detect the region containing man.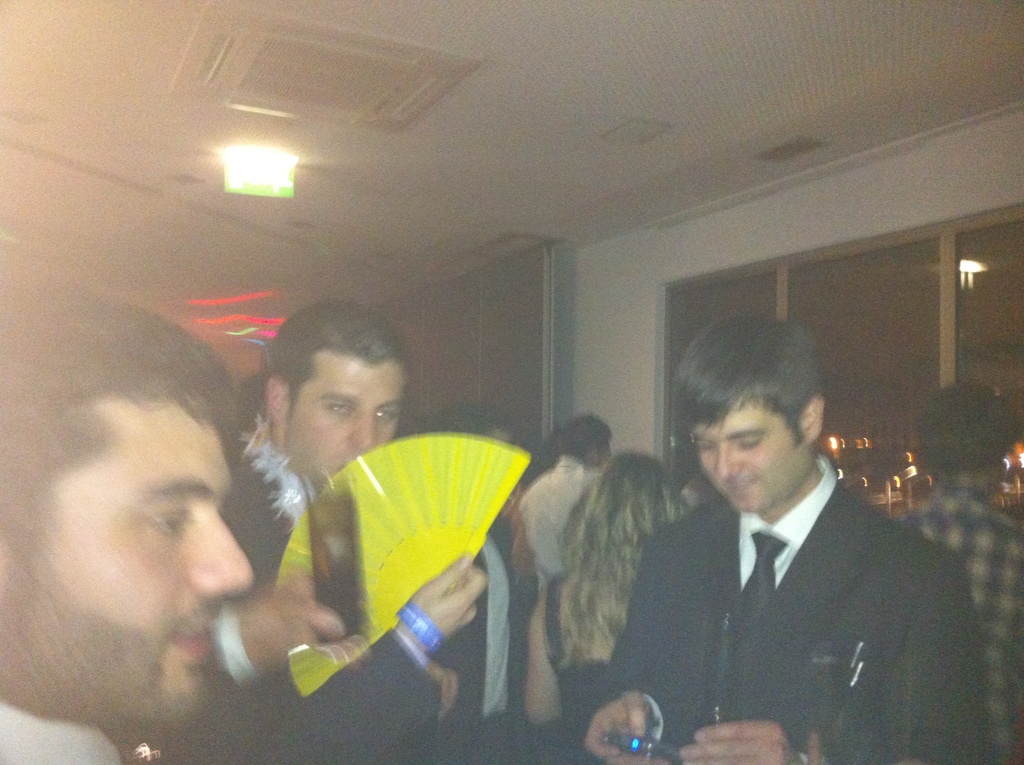
(left=145, top=298, right=497, bottom=764).
